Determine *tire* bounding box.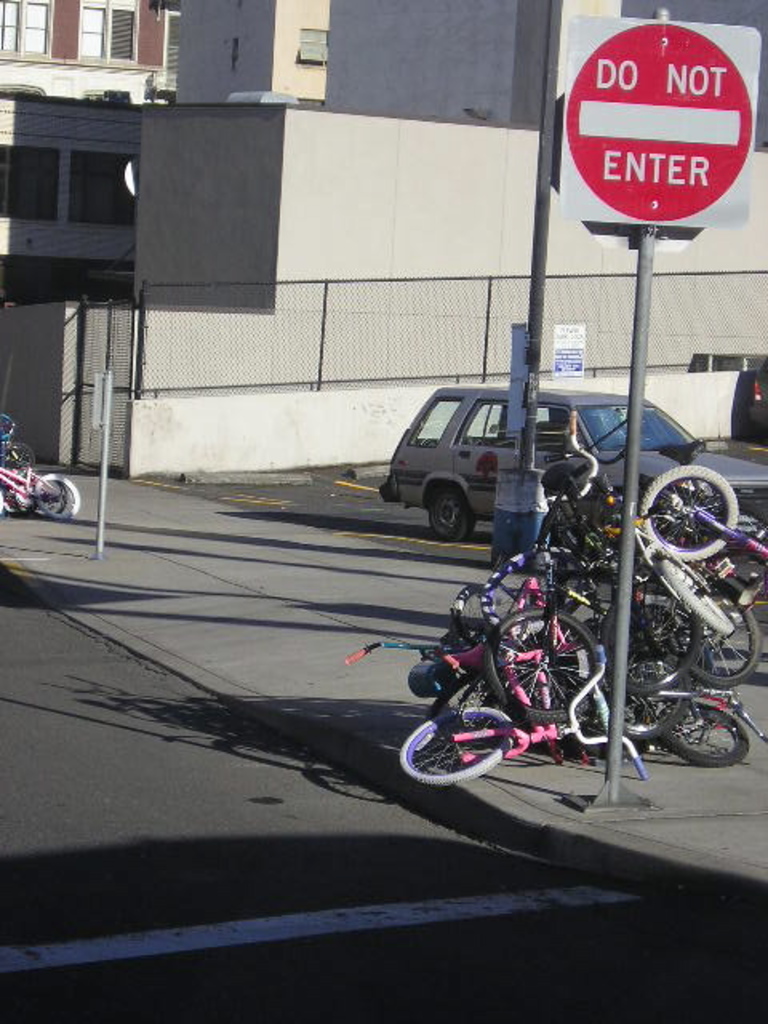
Determined: <region>438, 581, 522, 653</region>.
